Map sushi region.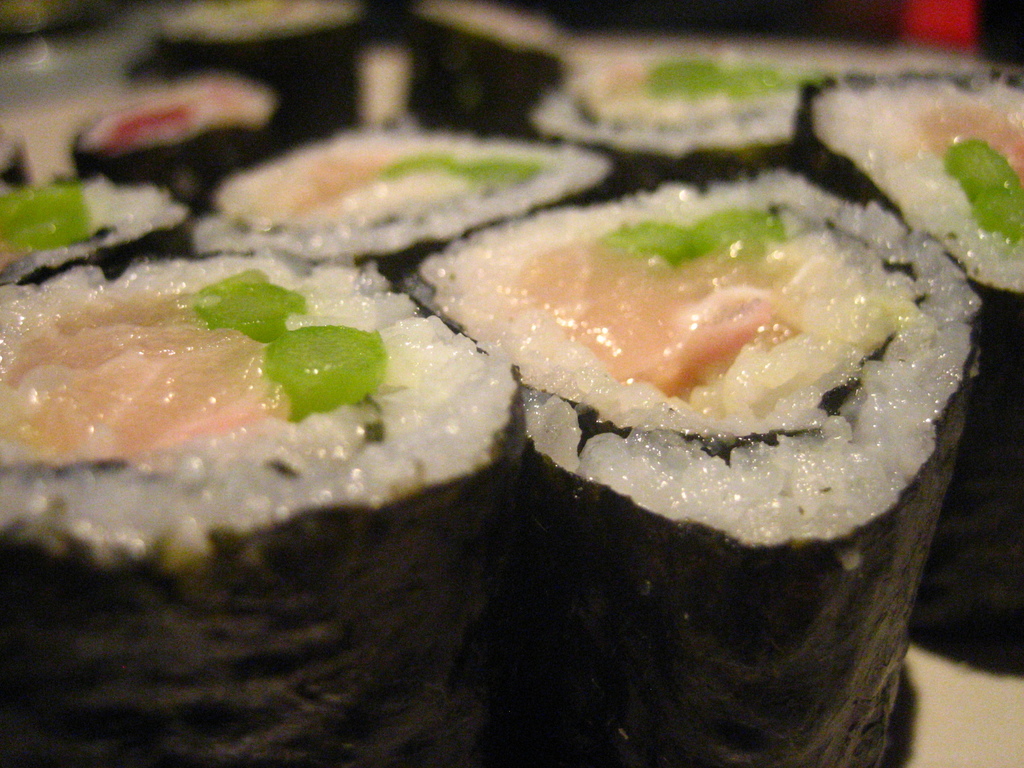
Mapped to 414,168,976,766.
